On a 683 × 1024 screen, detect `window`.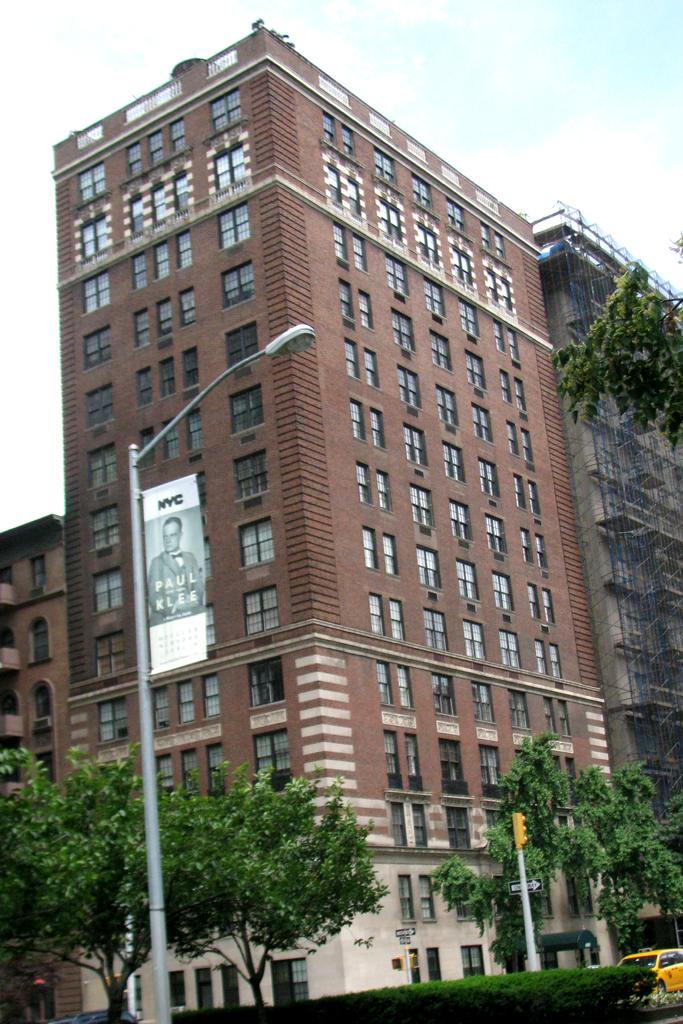
Rect(129, 307, 153, 349).
